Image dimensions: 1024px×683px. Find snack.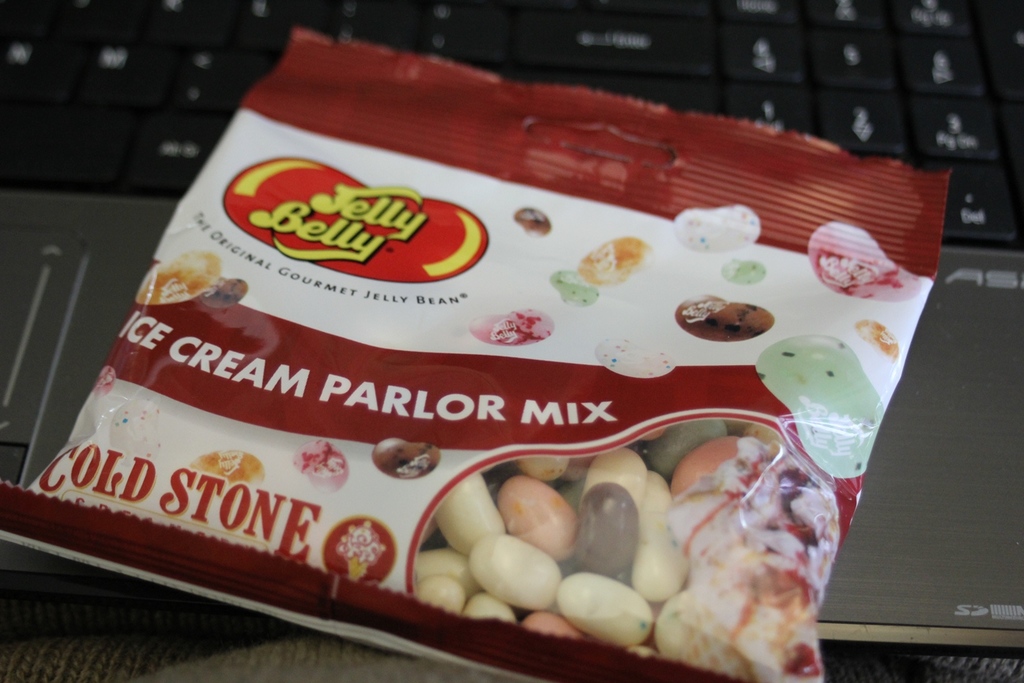
x1=188 y1=450 x2=263 y2=489.
